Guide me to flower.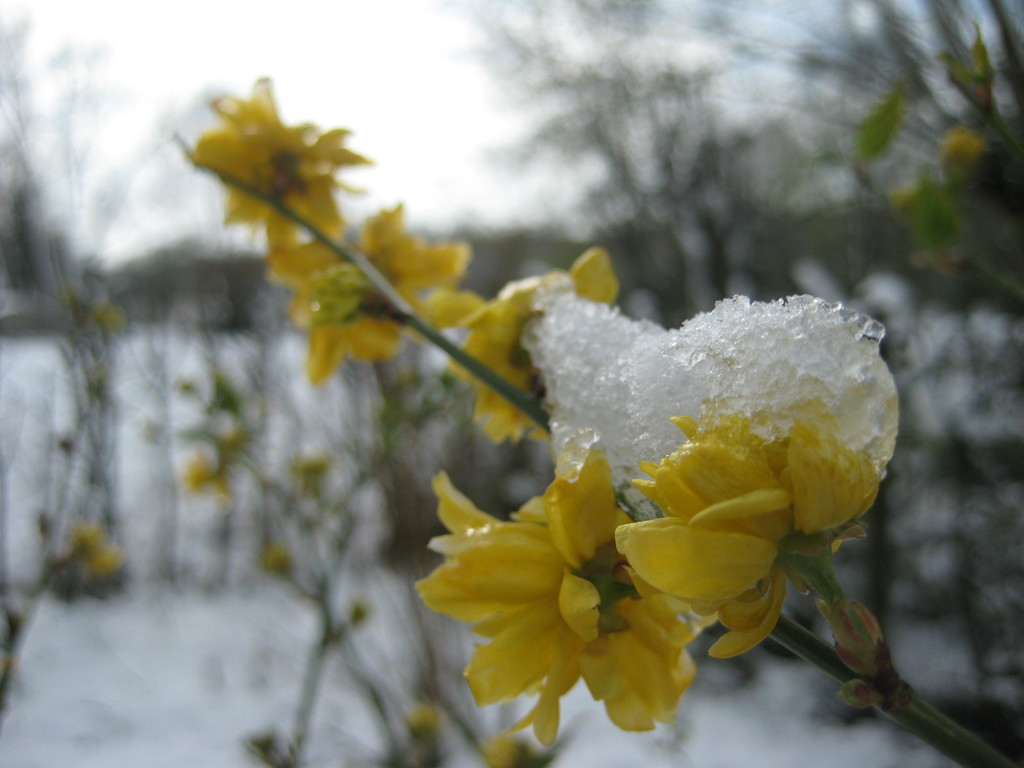
Guidance: (605,401,892,669).
